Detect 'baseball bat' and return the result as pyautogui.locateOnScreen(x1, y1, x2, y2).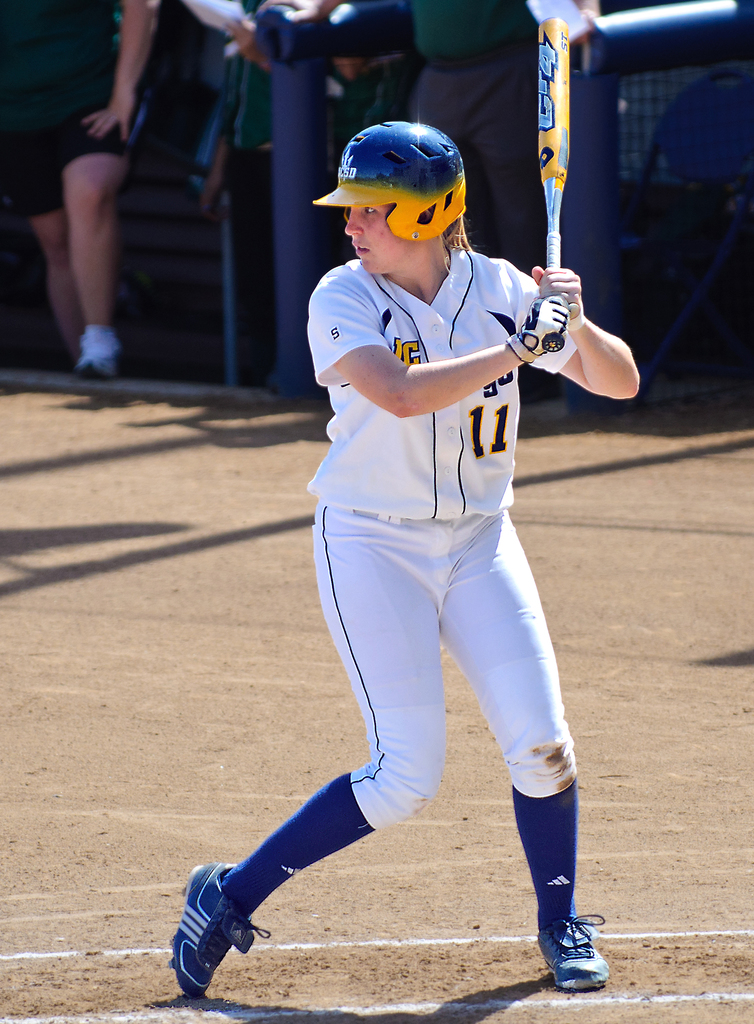
pyautogui.locateOnScreen(538, 15, 566, 355).
